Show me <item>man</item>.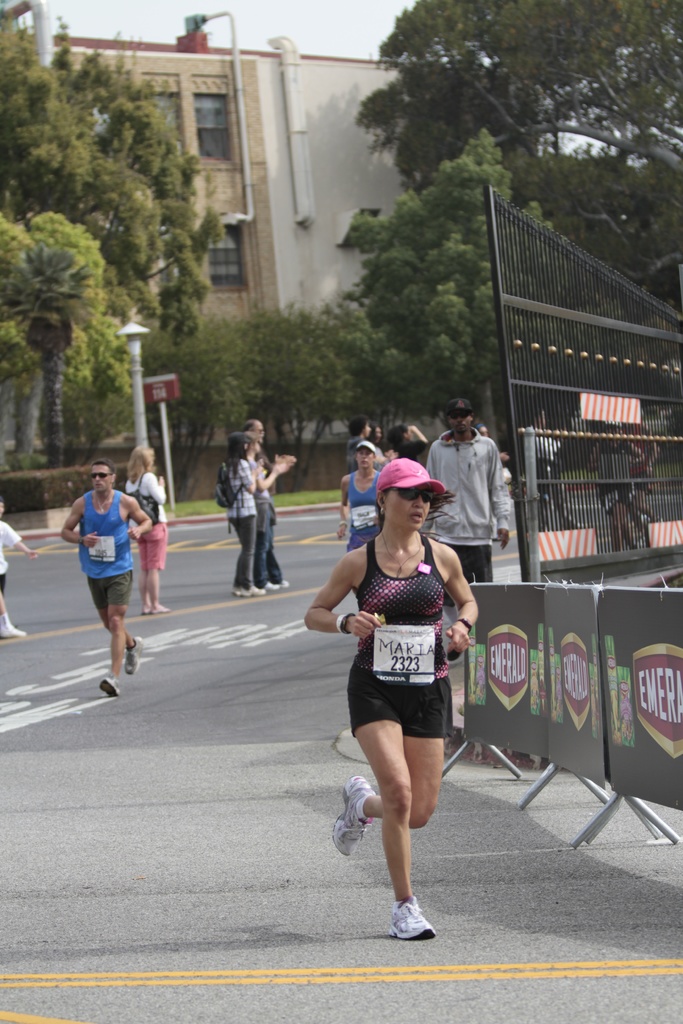
<item>man</item> is here: <bbox>61, 463, 158, 658</bbox>.
